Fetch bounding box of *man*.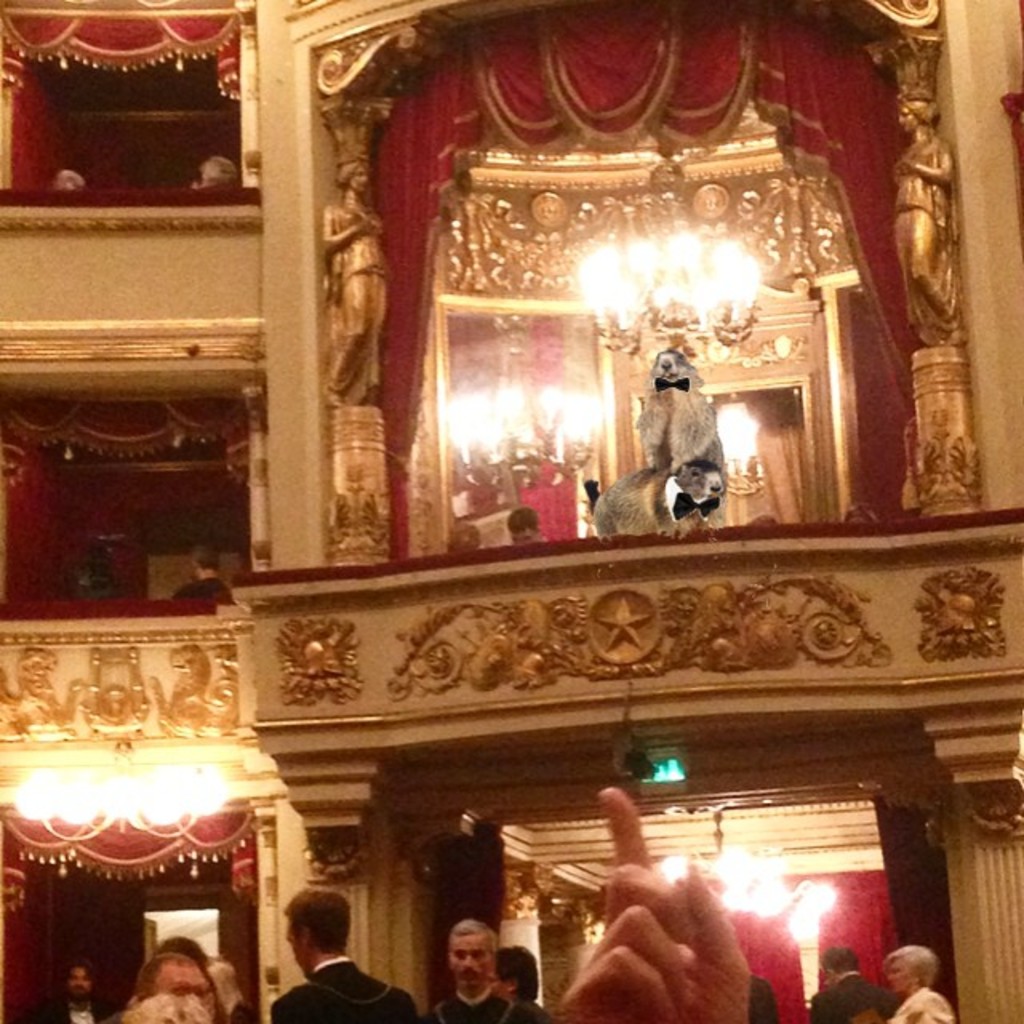
Bbox: 803 944 899 1022.
